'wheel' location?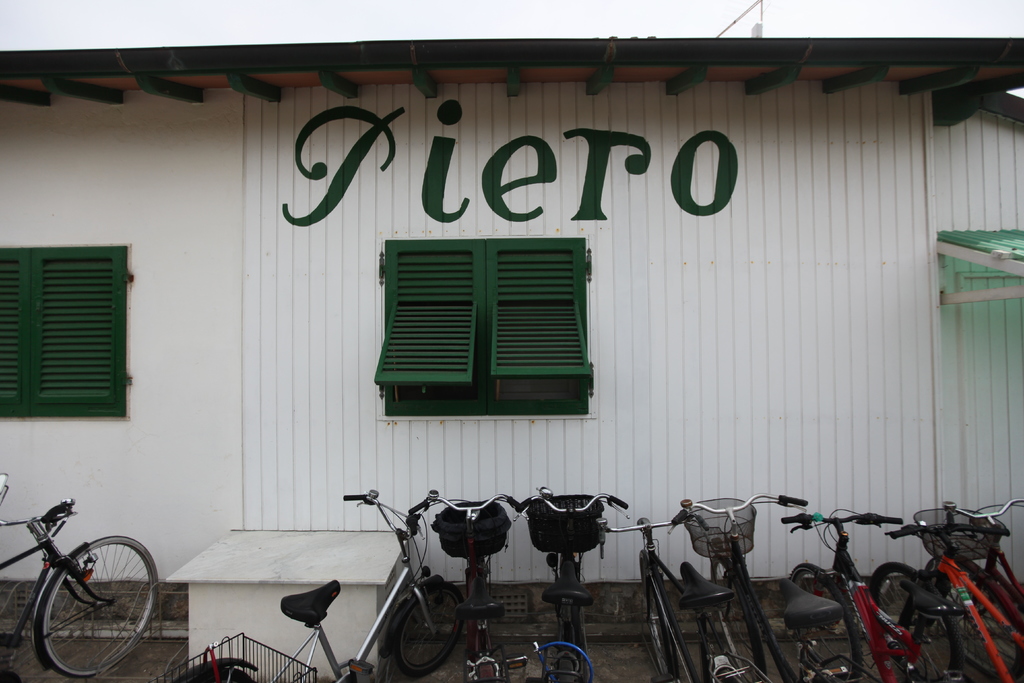
rect(781, 566, 865, 682)
